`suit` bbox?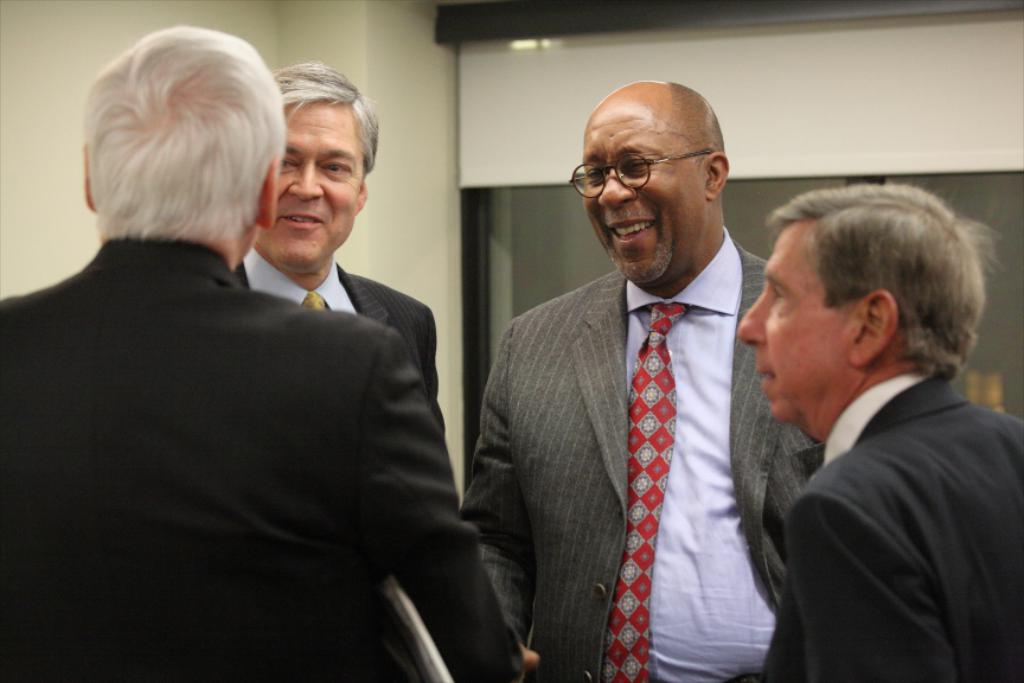
bbox=[230, 244, 446, 432]
